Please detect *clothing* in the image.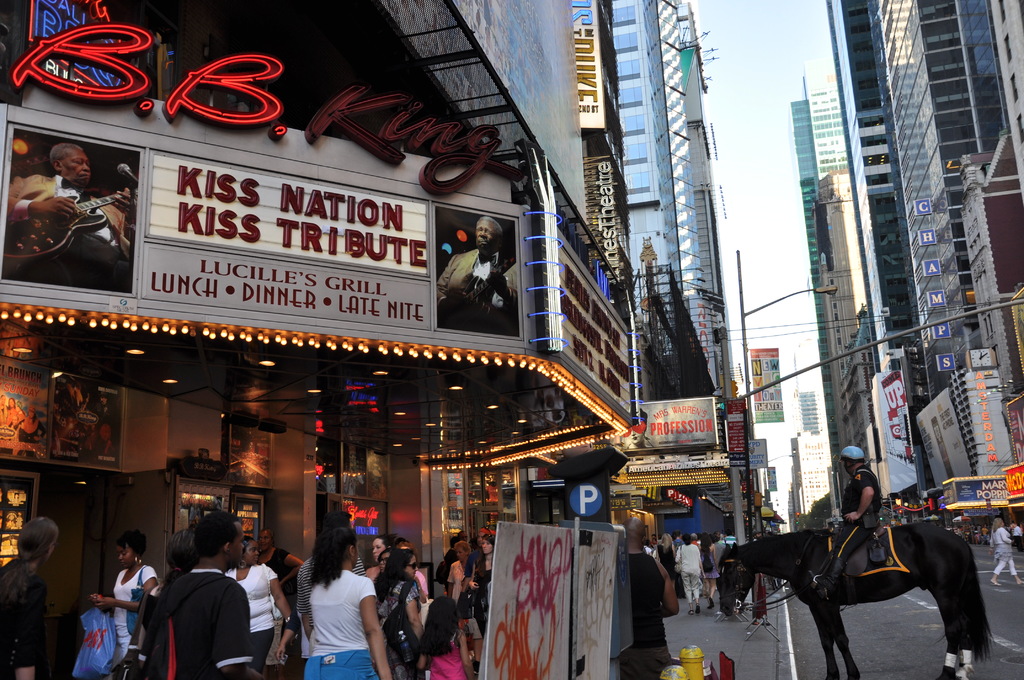
[x1=294, y1=554, x2=368, y2=630].
